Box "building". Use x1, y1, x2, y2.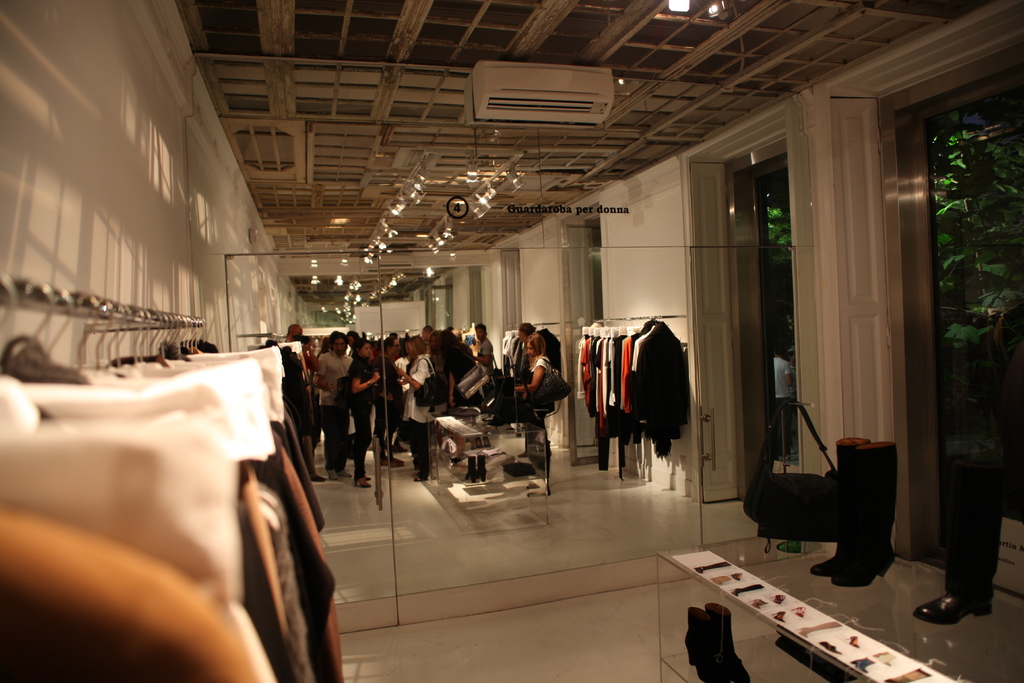
0, 0, 1023, 682.
